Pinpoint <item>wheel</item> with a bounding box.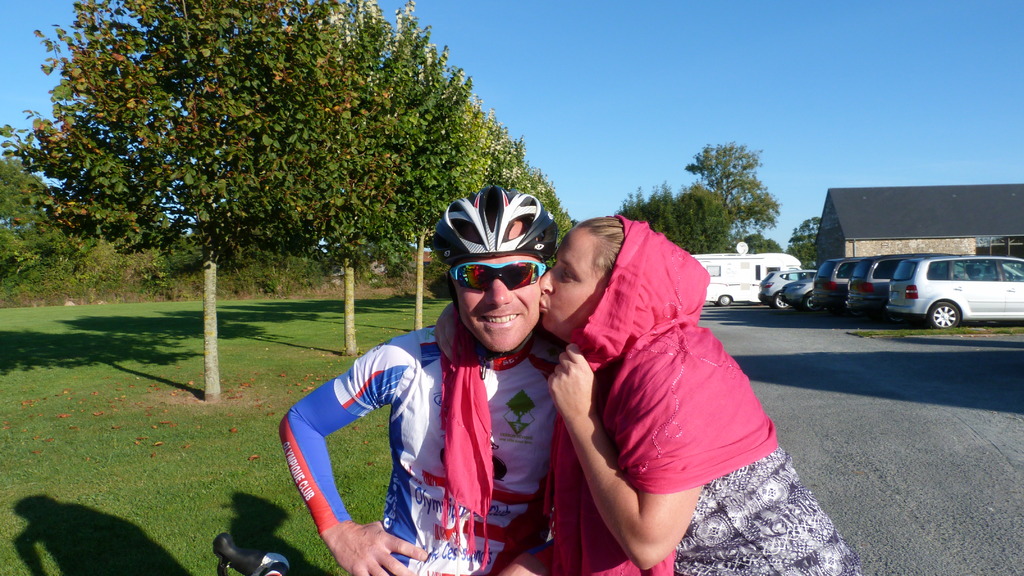
{"x1": 767, "y1": 289, "x2": 789, "y2": 317}.
